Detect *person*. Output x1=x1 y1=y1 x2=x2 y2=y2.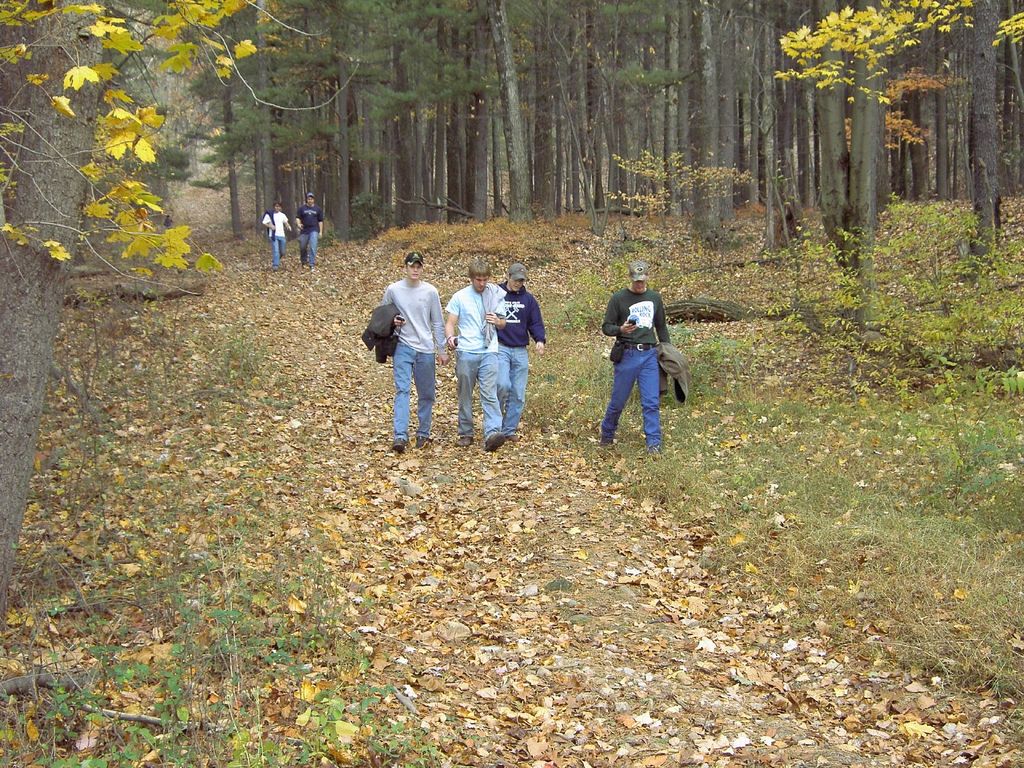
x1=592 y1=257 x2=678 y2=467.
